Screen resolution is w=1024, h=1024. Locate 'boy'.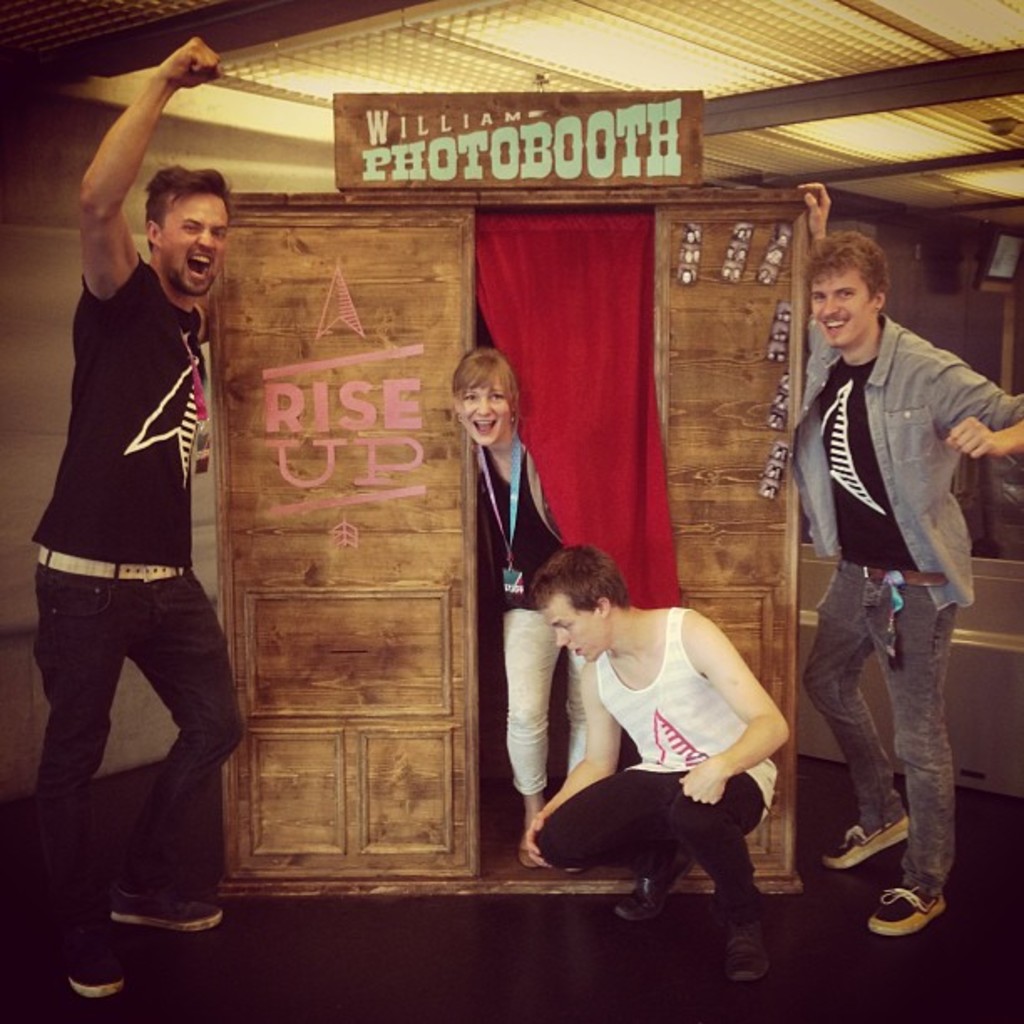
<bbox>524, 545, 791, 980</bbox>.
